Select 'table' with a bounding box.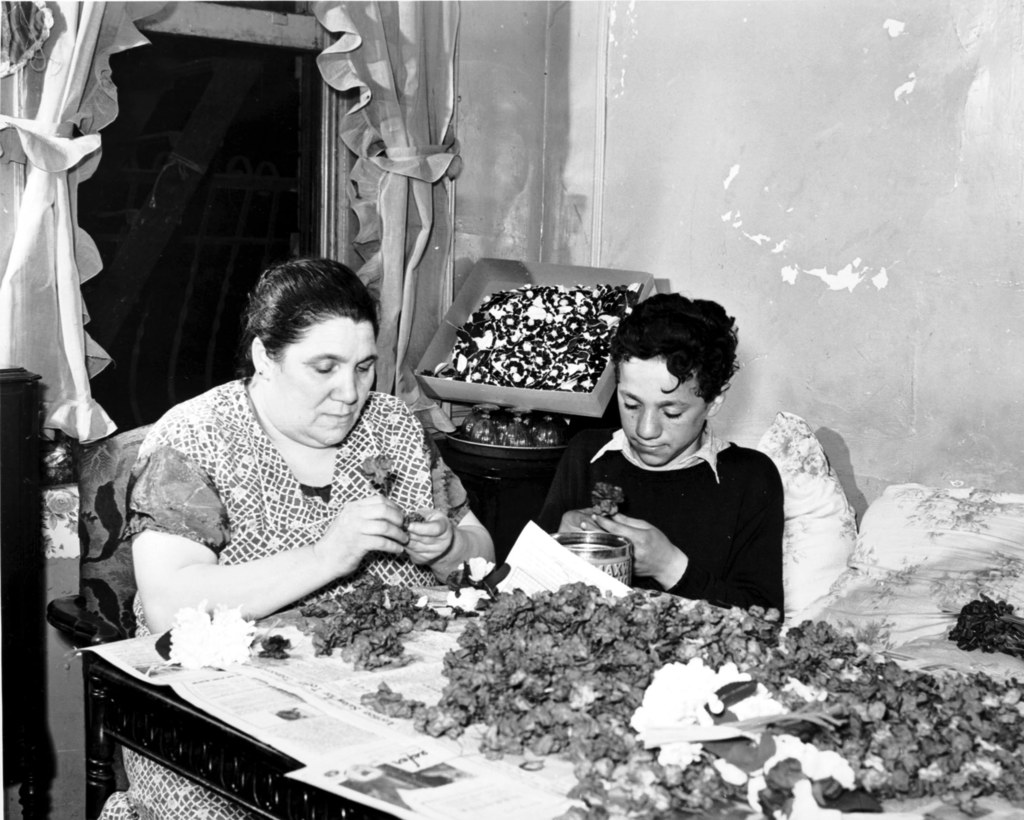
l=79, t=575, r=1023, b=819.
